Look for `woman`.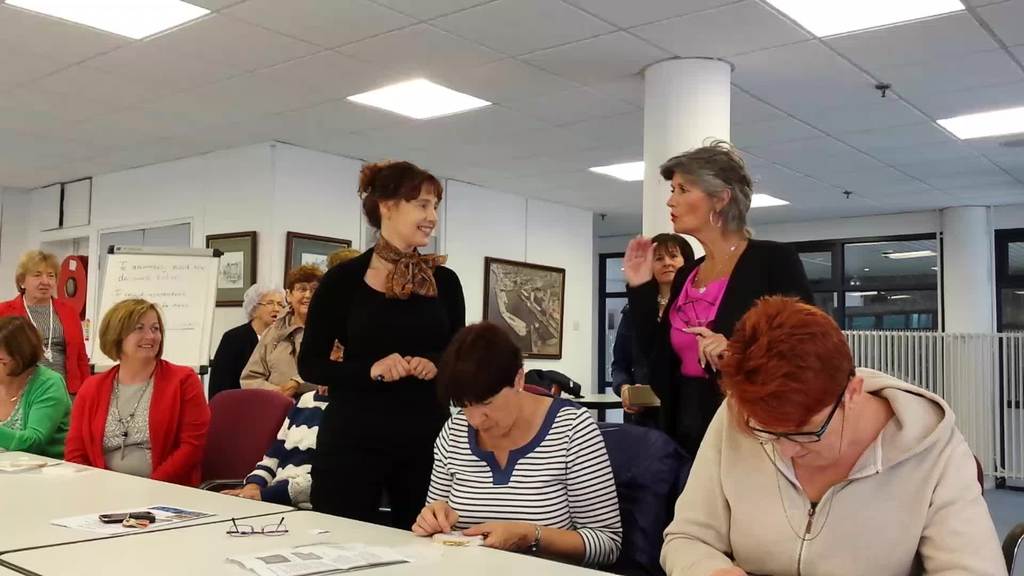
Found: rect(0, 311, 70, 461).
